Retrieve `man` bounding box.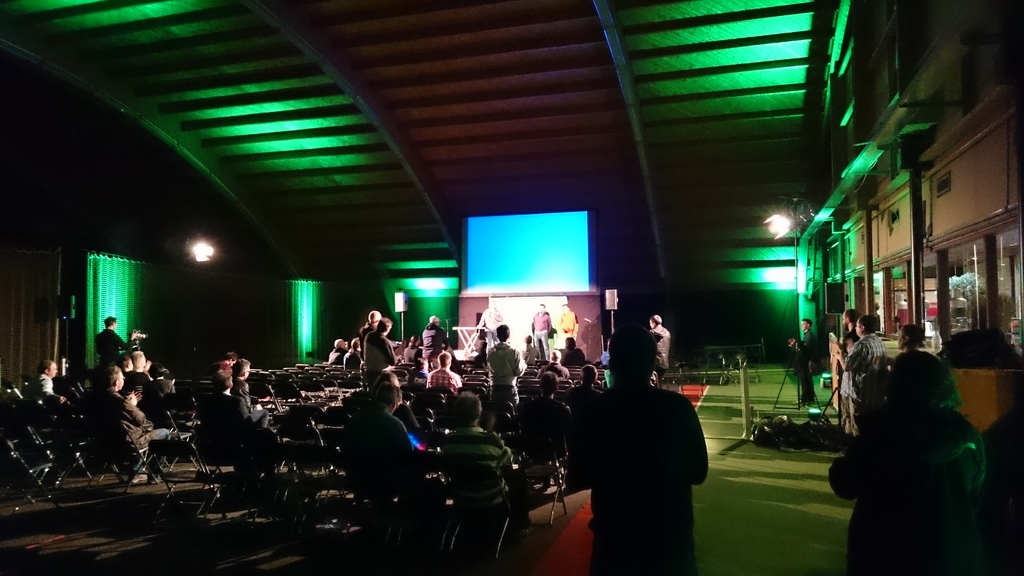
Bounding box: [648, 309, 675, 378].
